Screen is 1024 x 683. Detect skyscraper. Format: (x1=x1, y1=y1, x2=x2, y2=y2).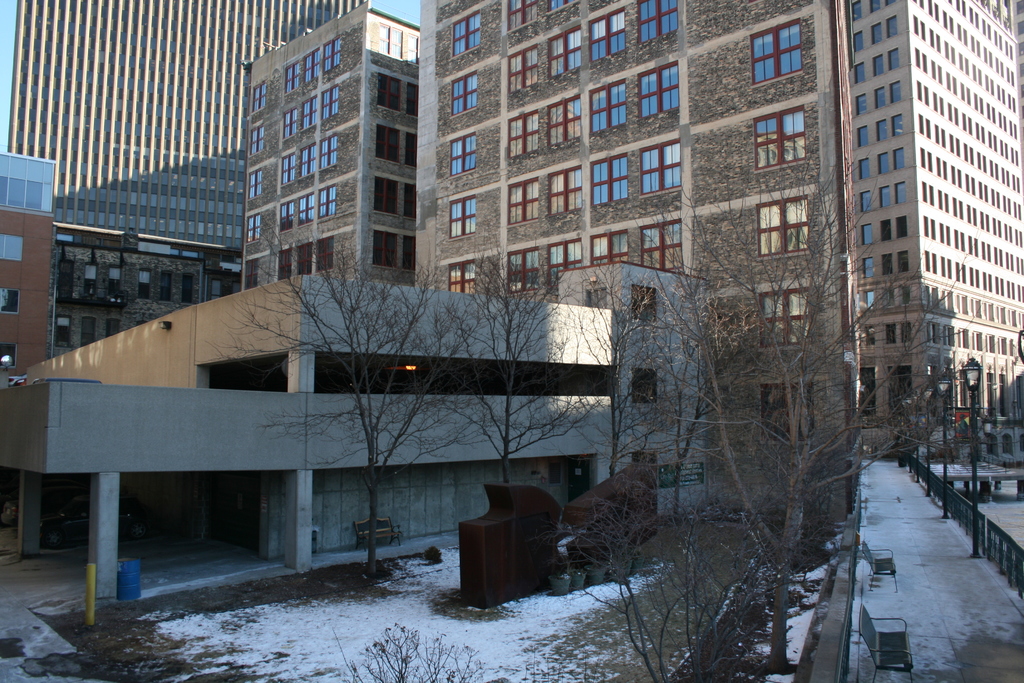
(x1=0, y1=0, x2=376, y2=359).
